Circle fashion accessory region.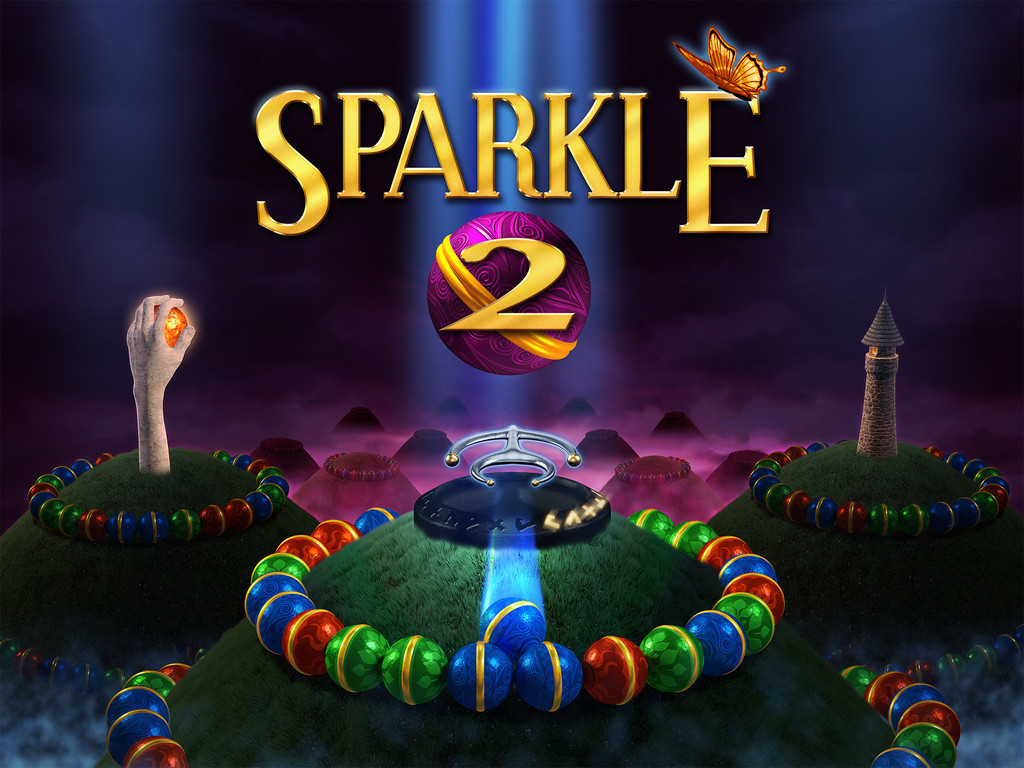
Region: bbox=[256, 502, 786, 707].
